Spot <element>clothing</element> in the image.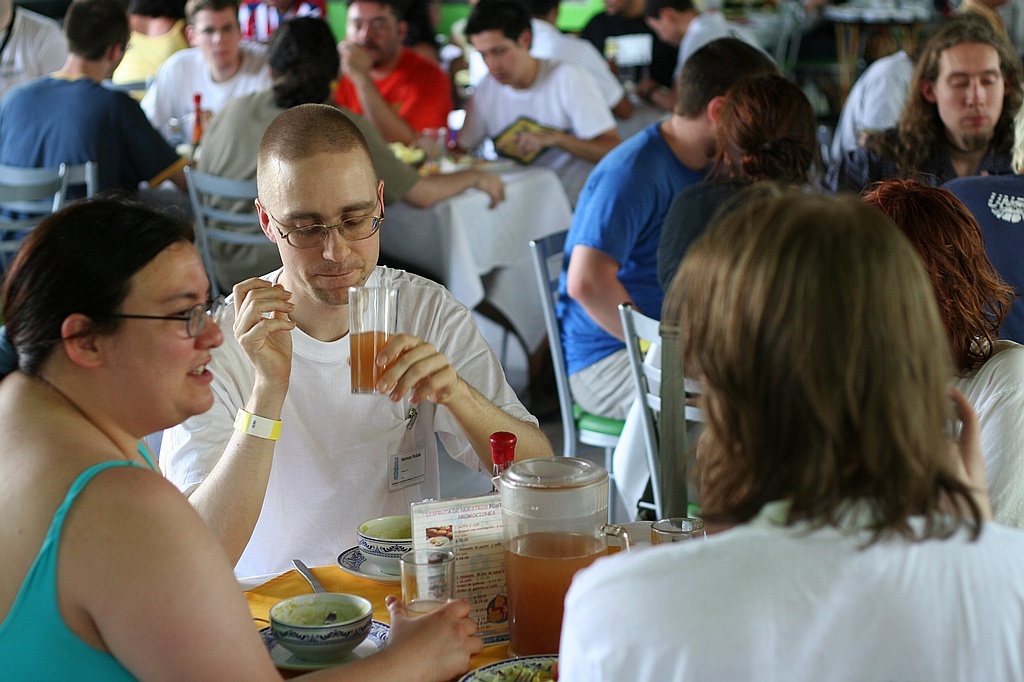
<element>clothing</element> found at [677,15,774,68].
